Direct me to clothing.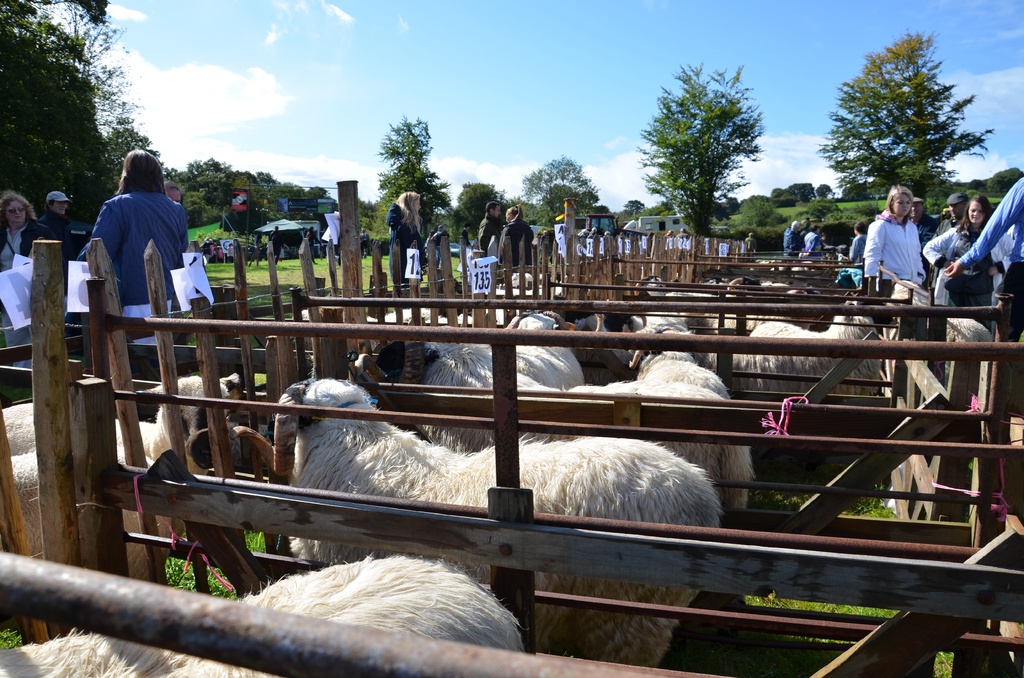
Direction: select_region(80, 188, 193, 348).
